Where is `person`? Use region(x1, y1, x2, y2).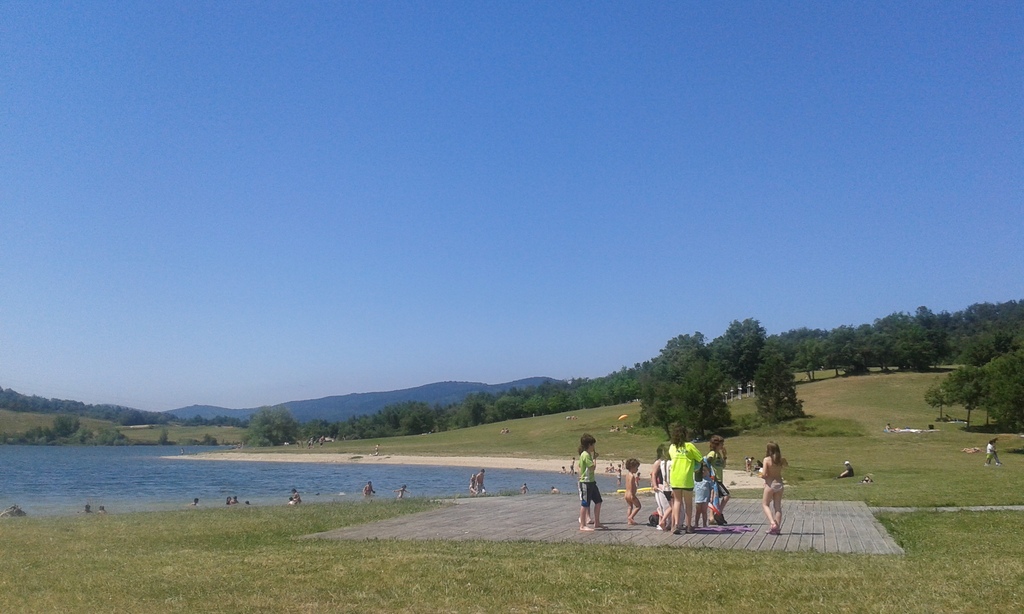
region(620, 459, 643, 524).
